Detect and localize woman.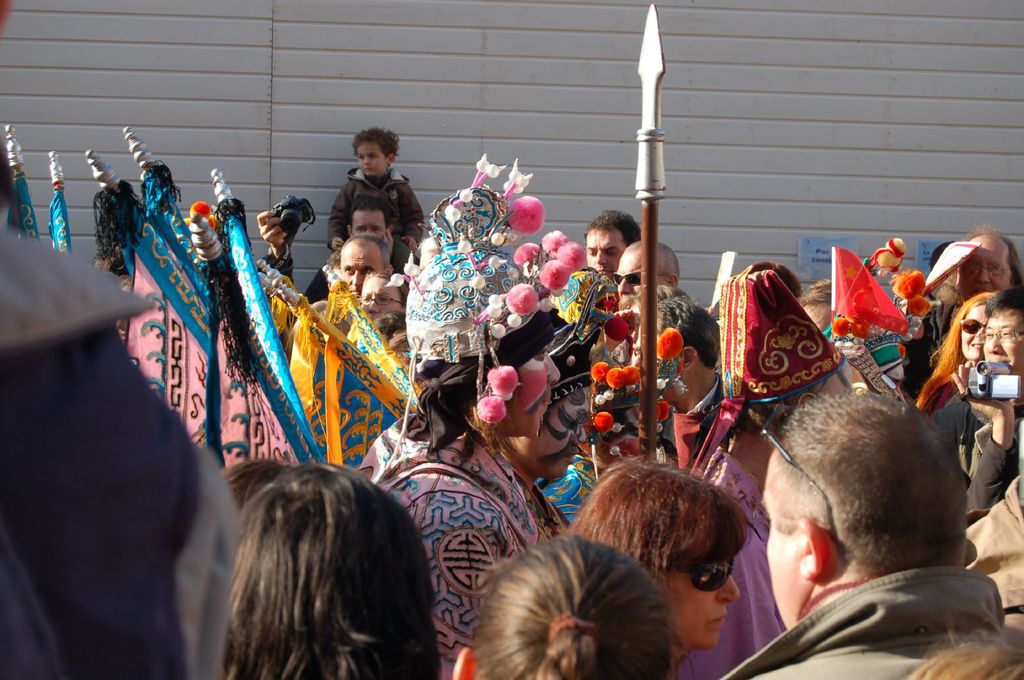
Localized at bbox(566, 456, 755, 679).
